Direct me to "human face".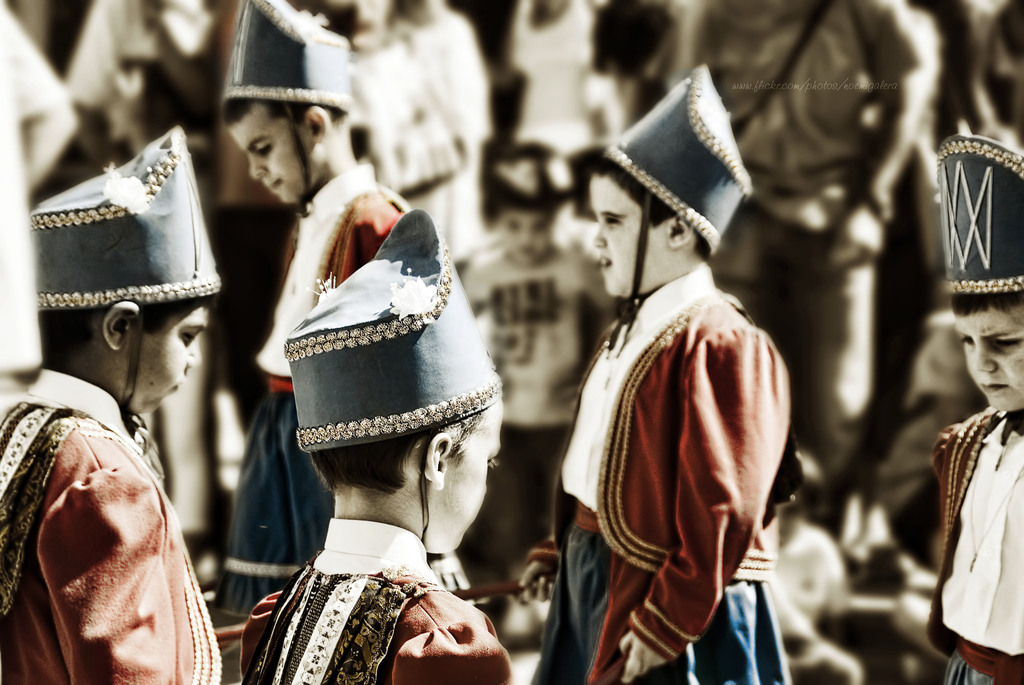
Direction: (left=227, top=104, right=320, bottom=200).
